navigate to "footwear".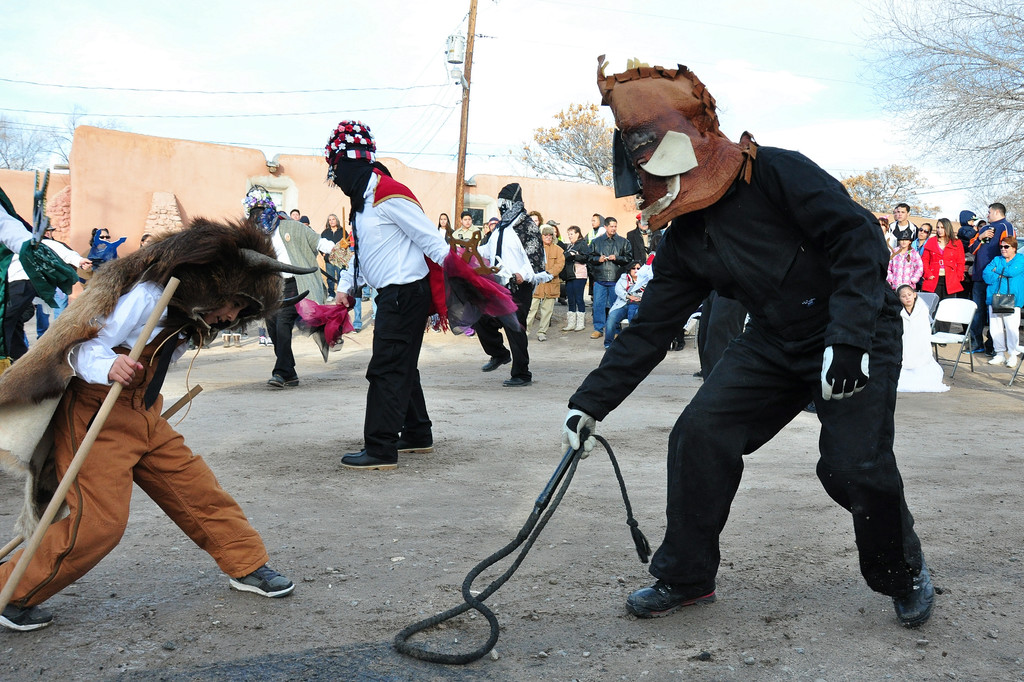
Navigation target: <box>230,334,241,347</box>.
